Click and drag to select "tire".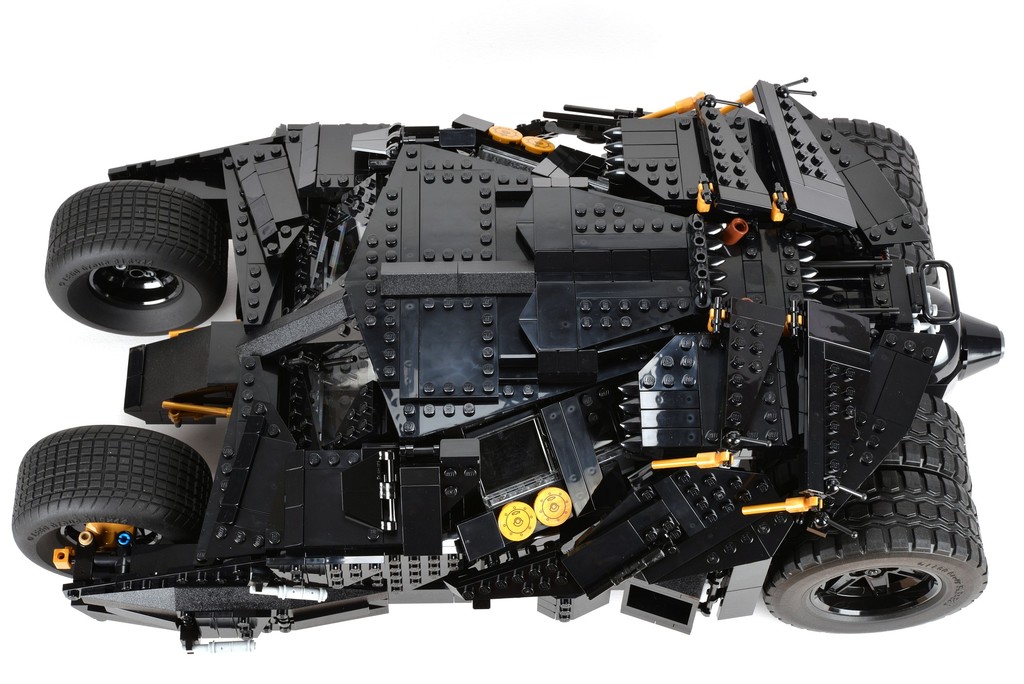
Selection: <region>881, 394, 971, 487</region>.
